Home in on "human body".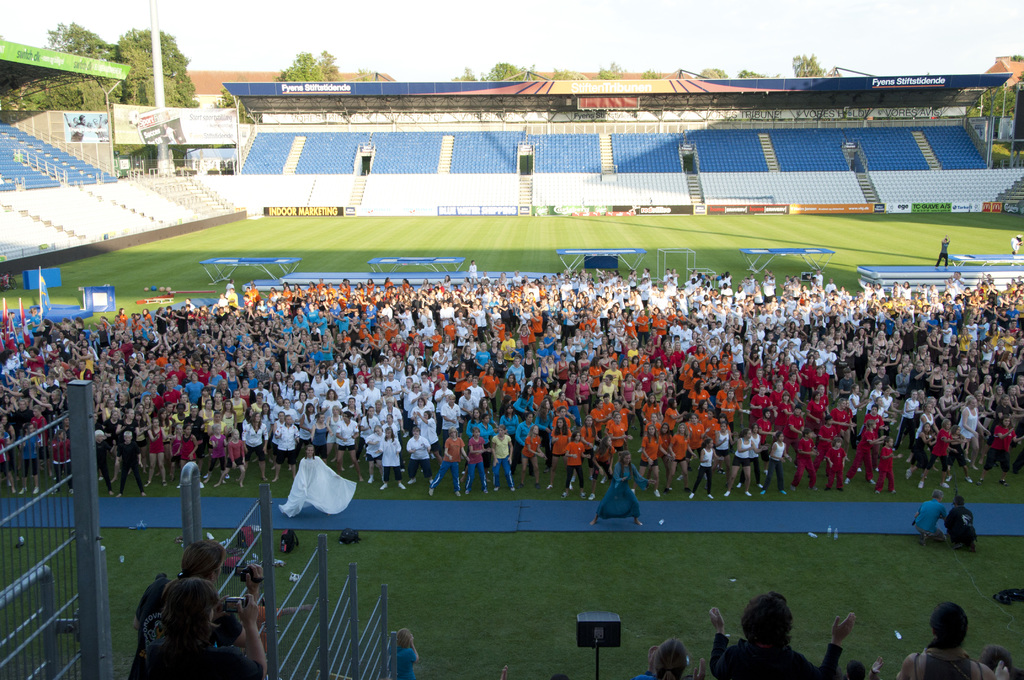
Homed in at box(841, 368, 852, 396).
